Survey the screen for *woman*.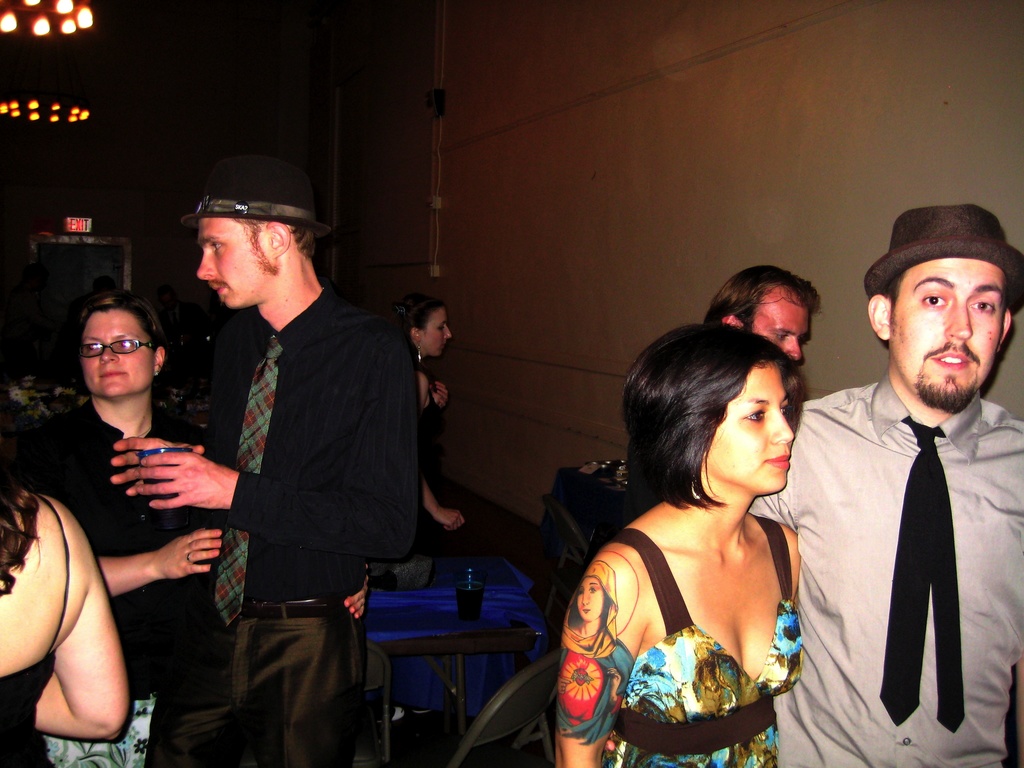
Survey found: (left=554, top=565, right=632, bottom=744).
